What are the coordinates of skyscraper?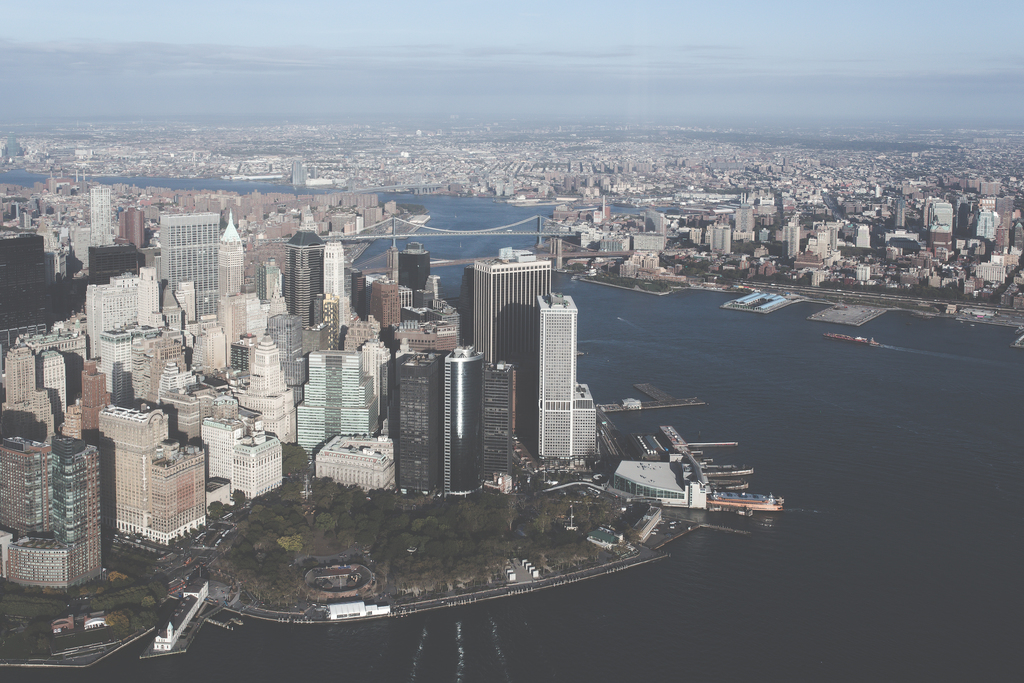
<region>222, 210, 245, 293</region>.
